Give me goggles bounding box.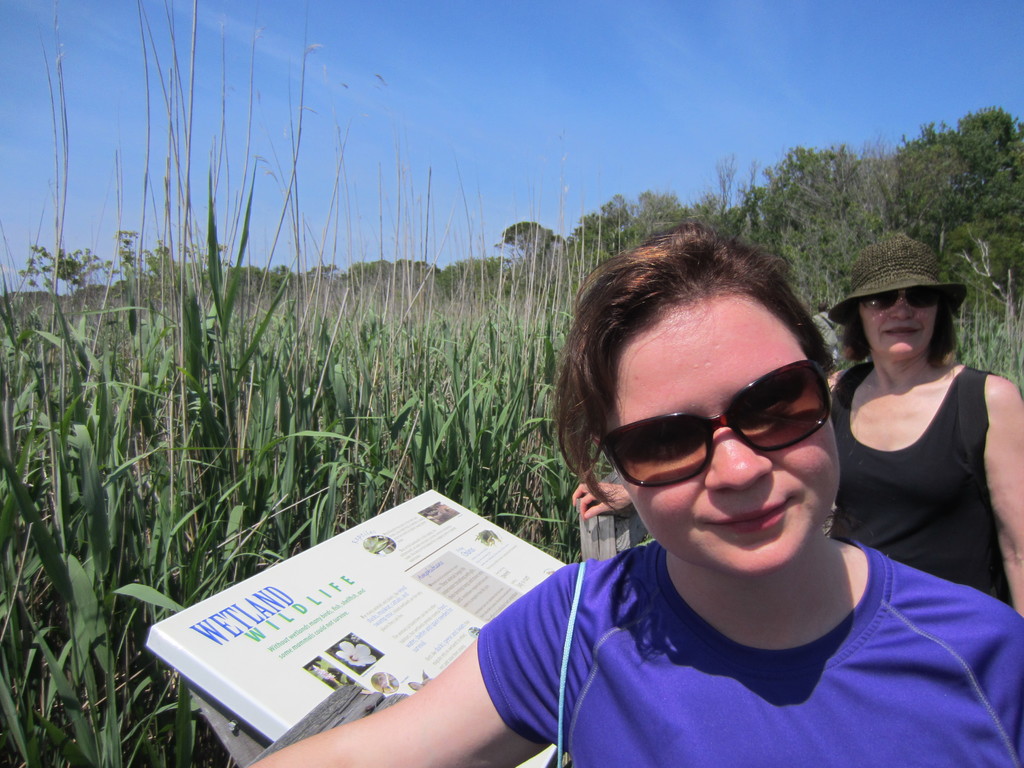
left=600, top=374, right=851, bottom=491.
